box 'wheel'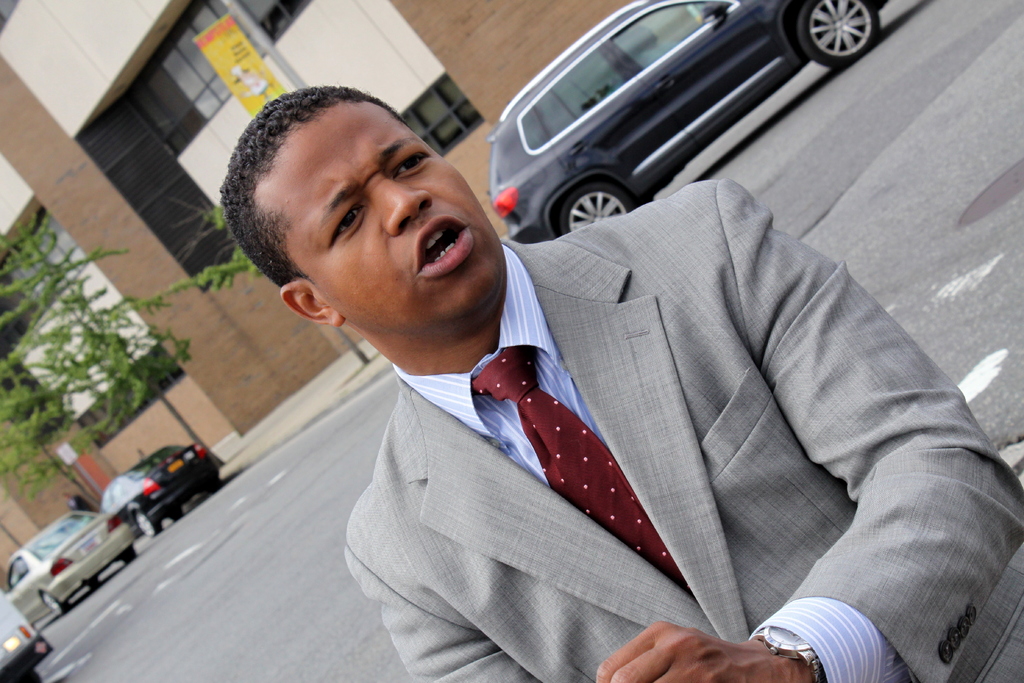
x1=170, y1=507, x2=184, y2=521
